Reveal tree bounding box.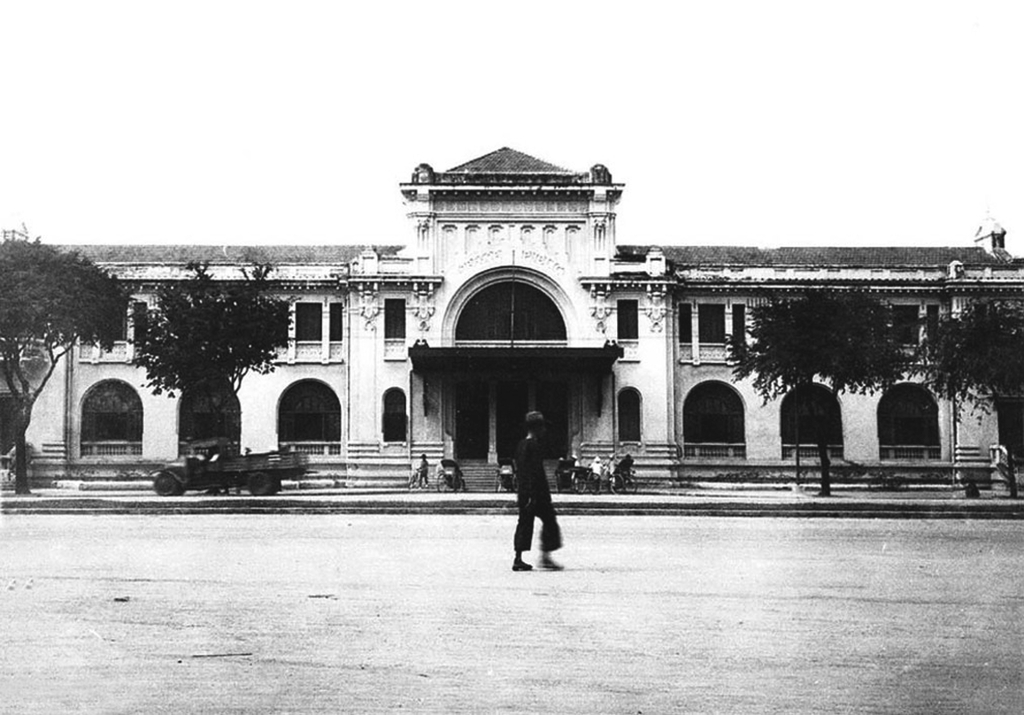
Revealed: select_region(0, 234, 138, 498).
